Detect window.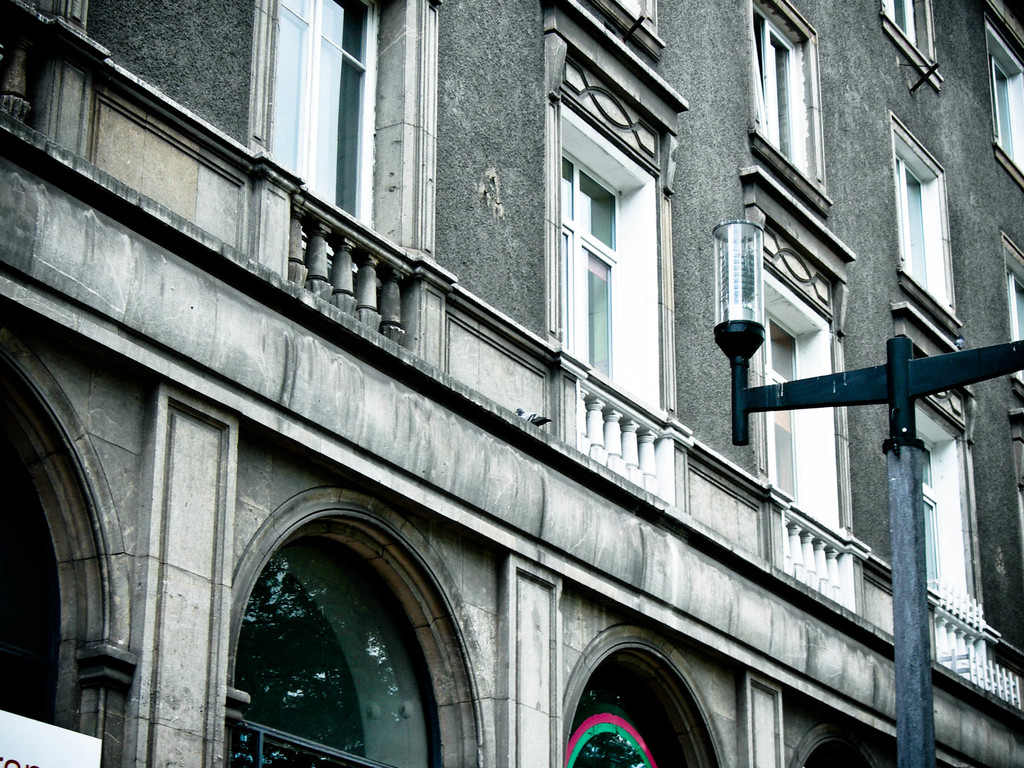
Detected at box(887, 108, 964, 336).
